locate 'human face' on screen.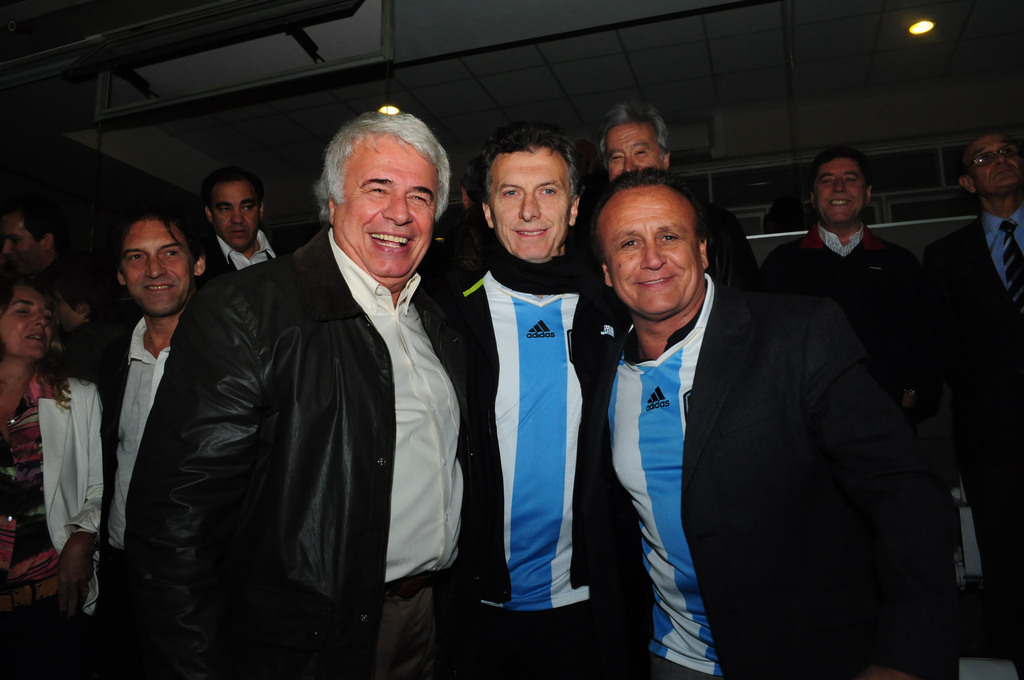
On screen at (left=492, top=145, right=569, bottom=259).
